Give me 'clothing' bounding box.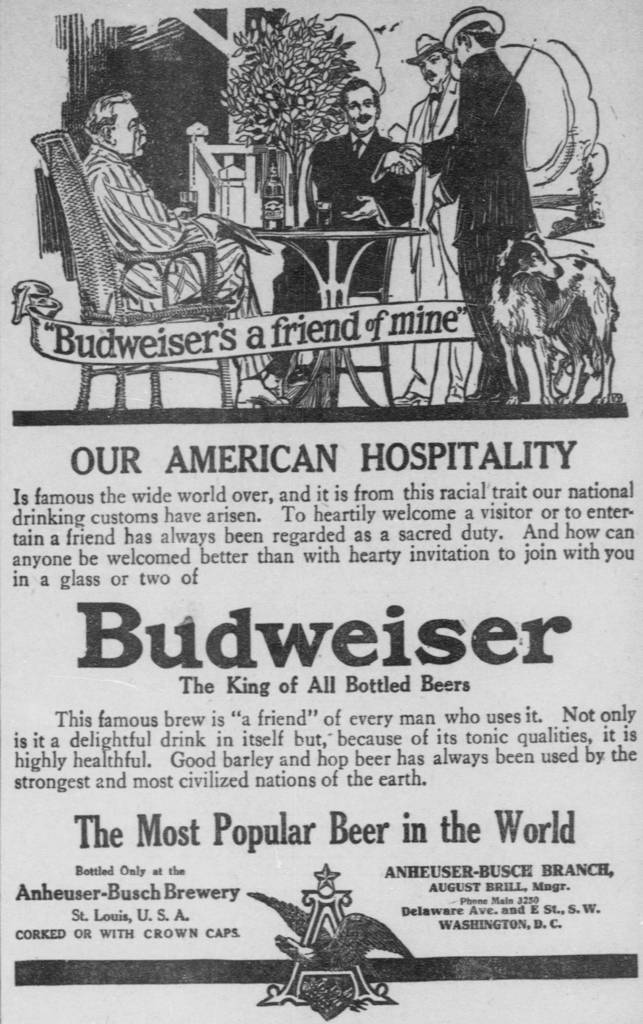
268 131 394 351.
